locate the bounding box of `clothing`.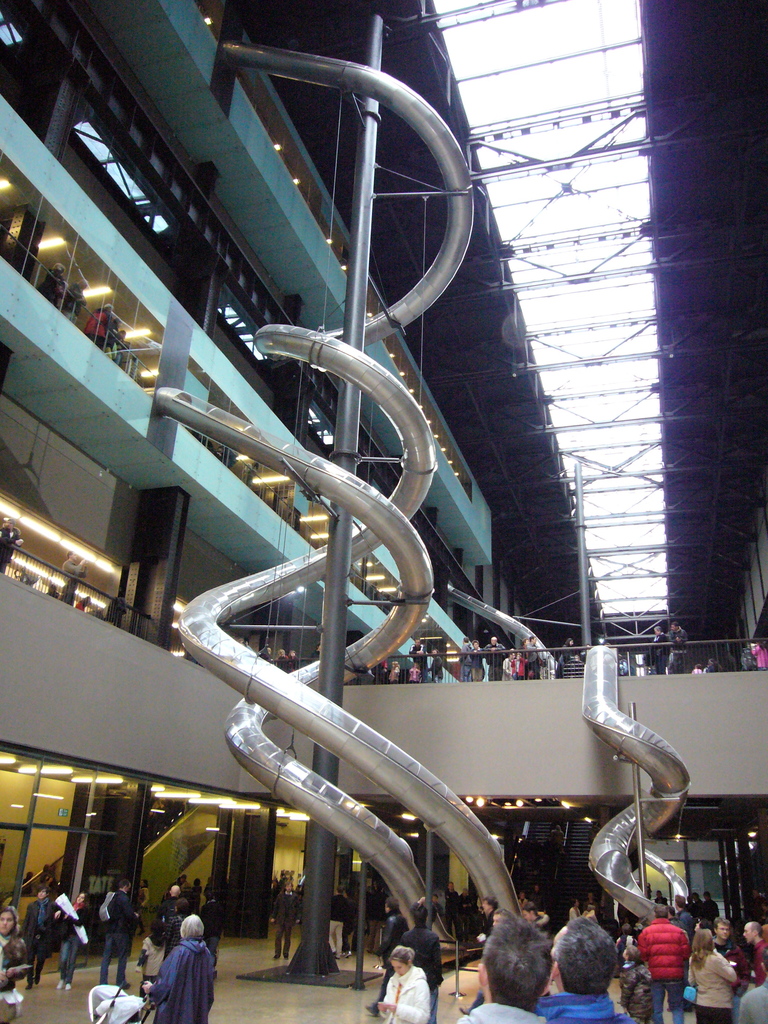
Bounding box: {"left": 383, "top": 967, "right": 425, "bottom": 1023}.
